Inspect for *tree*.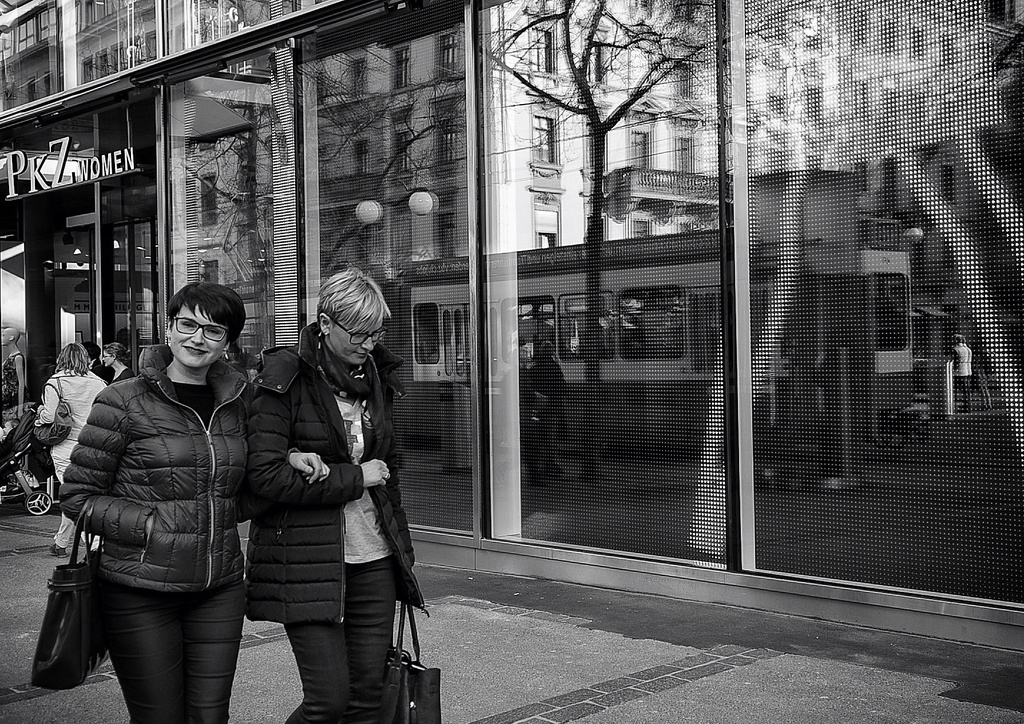
Inspection: 476/0/814/478.
